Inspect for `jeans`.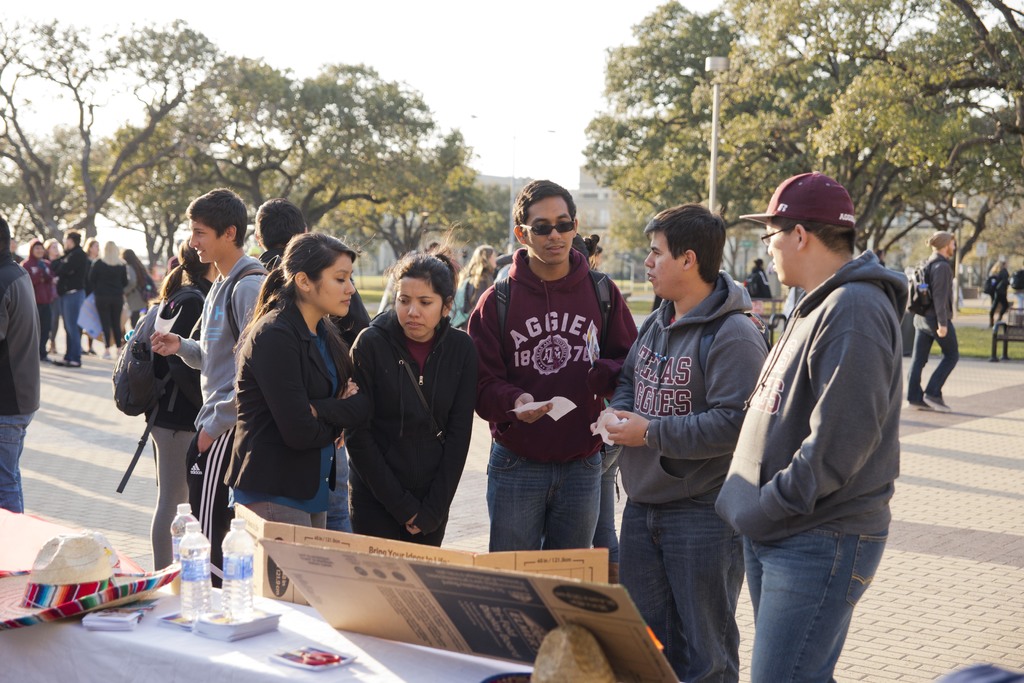
Inspection: pyautogui.locateOnScreen(61, 287, 88, 357).
